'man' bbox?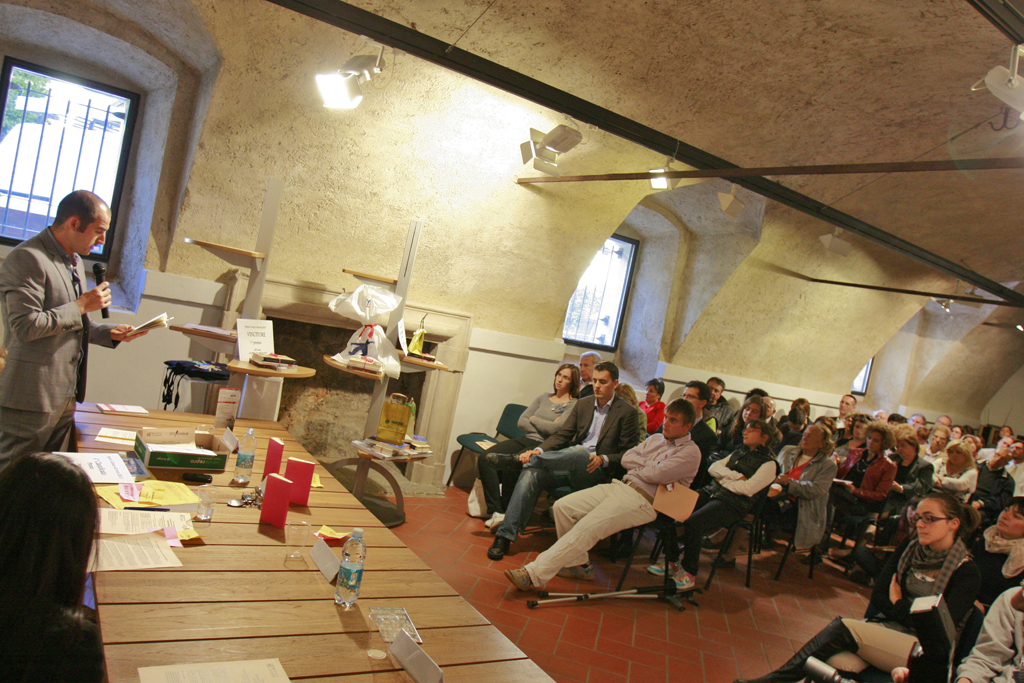
select_region(484, 362, 643, 559)
